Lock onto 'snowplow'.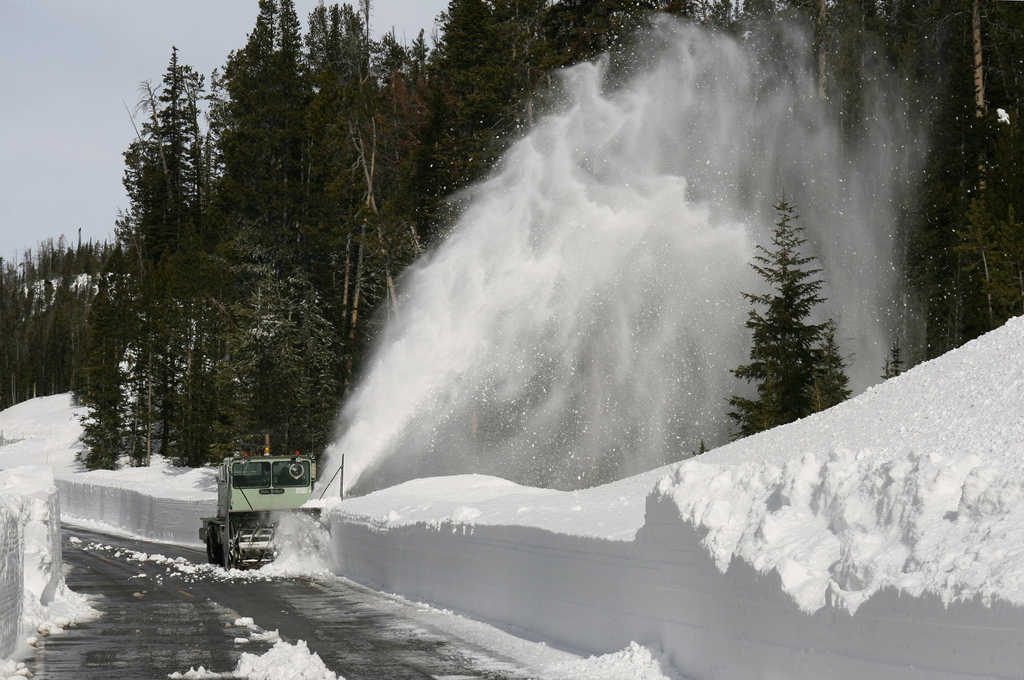
Locked: 194/435/325/574.
